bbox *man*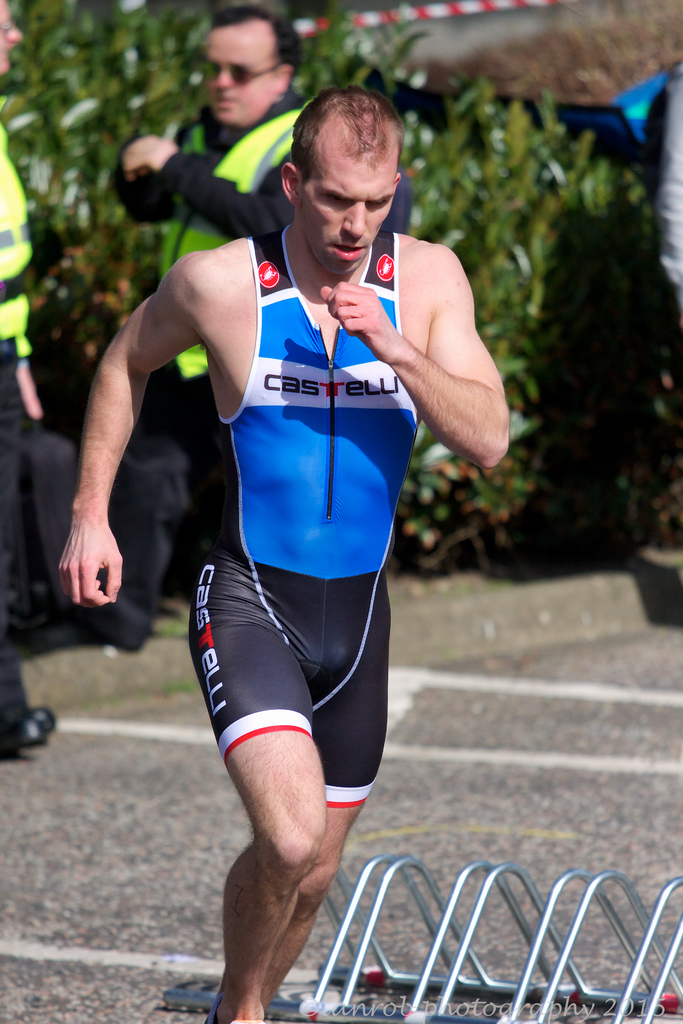
bbox=[106, 6, 415, 653]
